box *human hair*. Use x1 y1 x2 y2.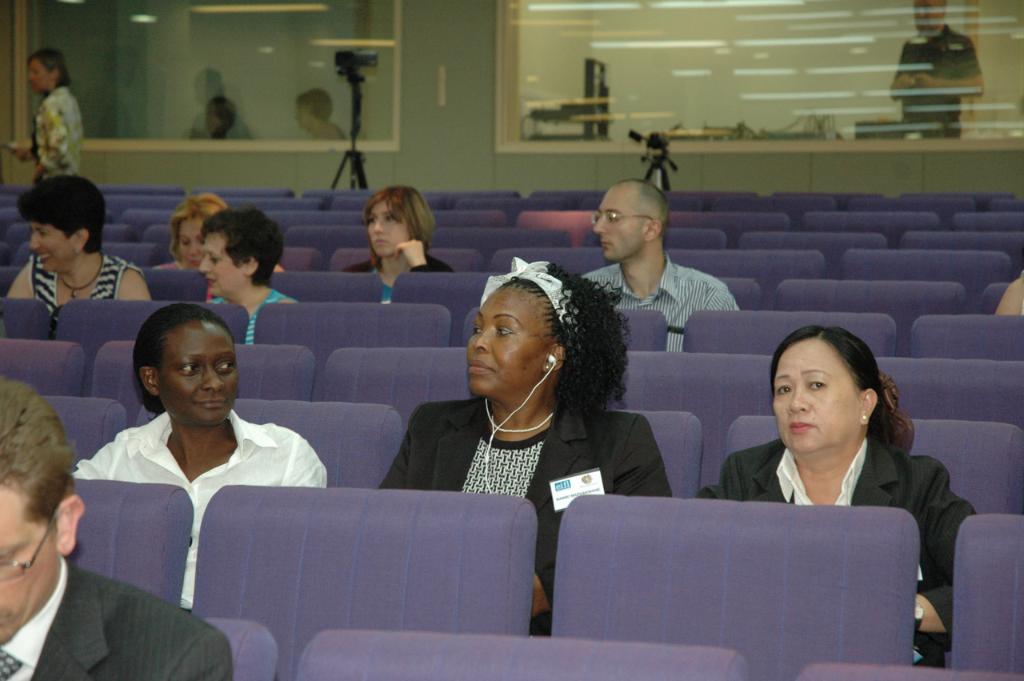
200 204 285 286.
